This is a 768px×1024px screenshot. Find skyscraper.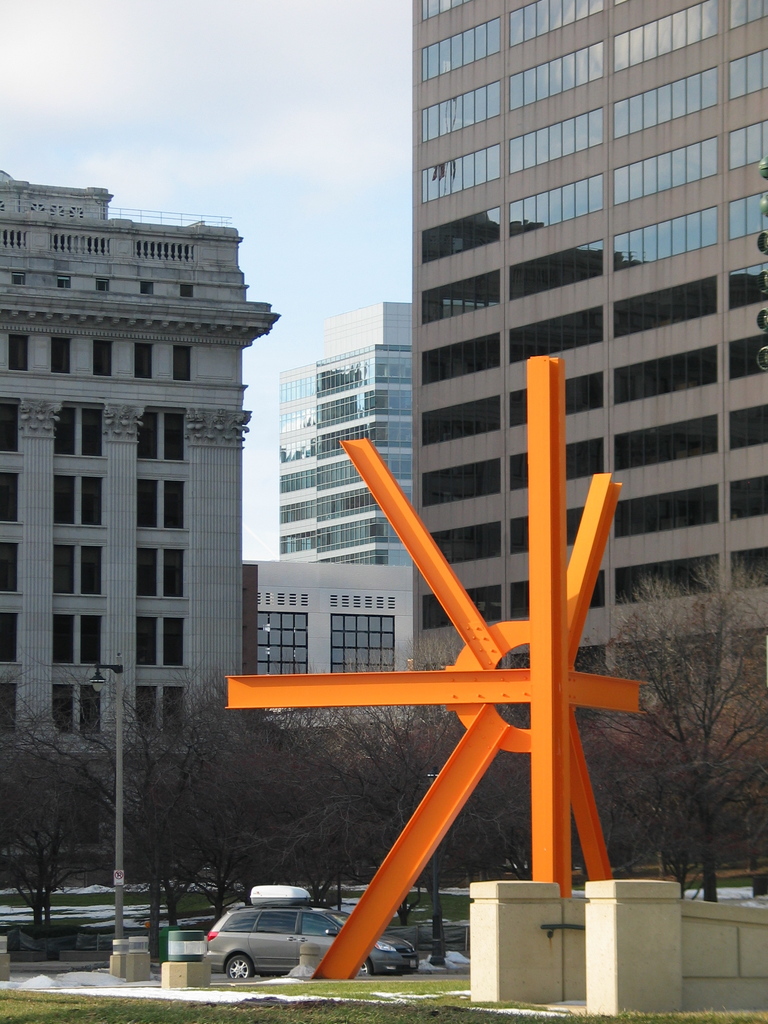
Bounding box: detection(243, 552, 412, 685).
